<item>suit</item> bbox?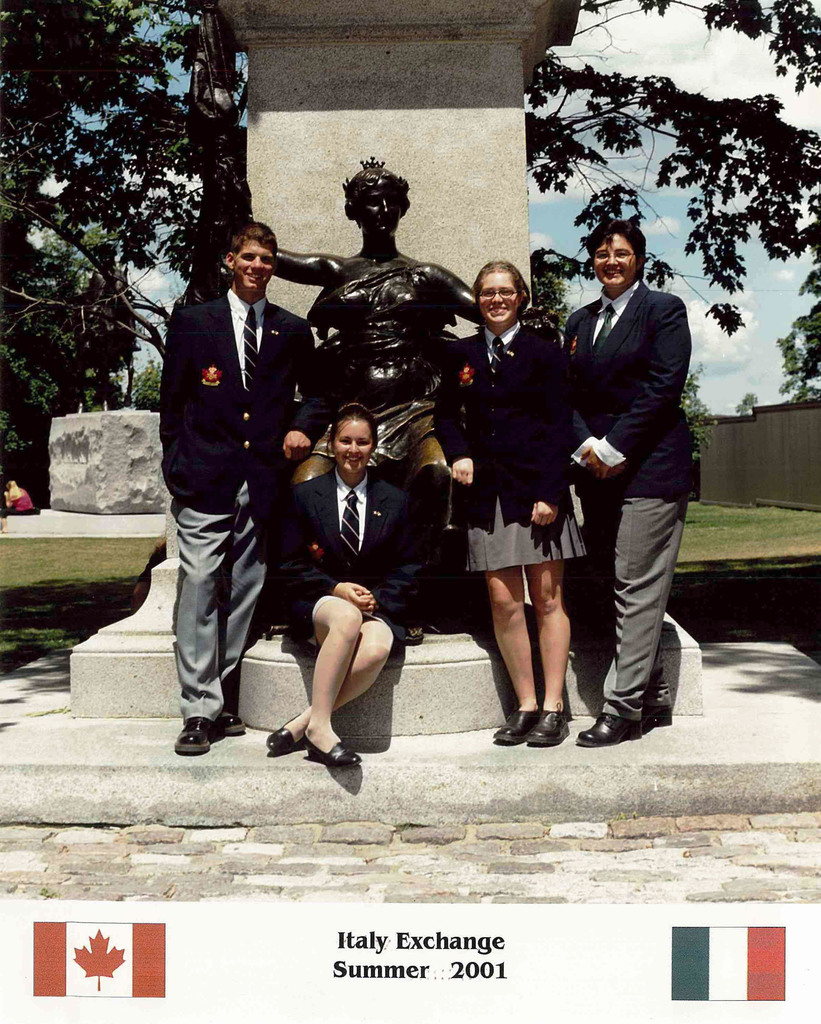
region(157, 286, 335, 722)
